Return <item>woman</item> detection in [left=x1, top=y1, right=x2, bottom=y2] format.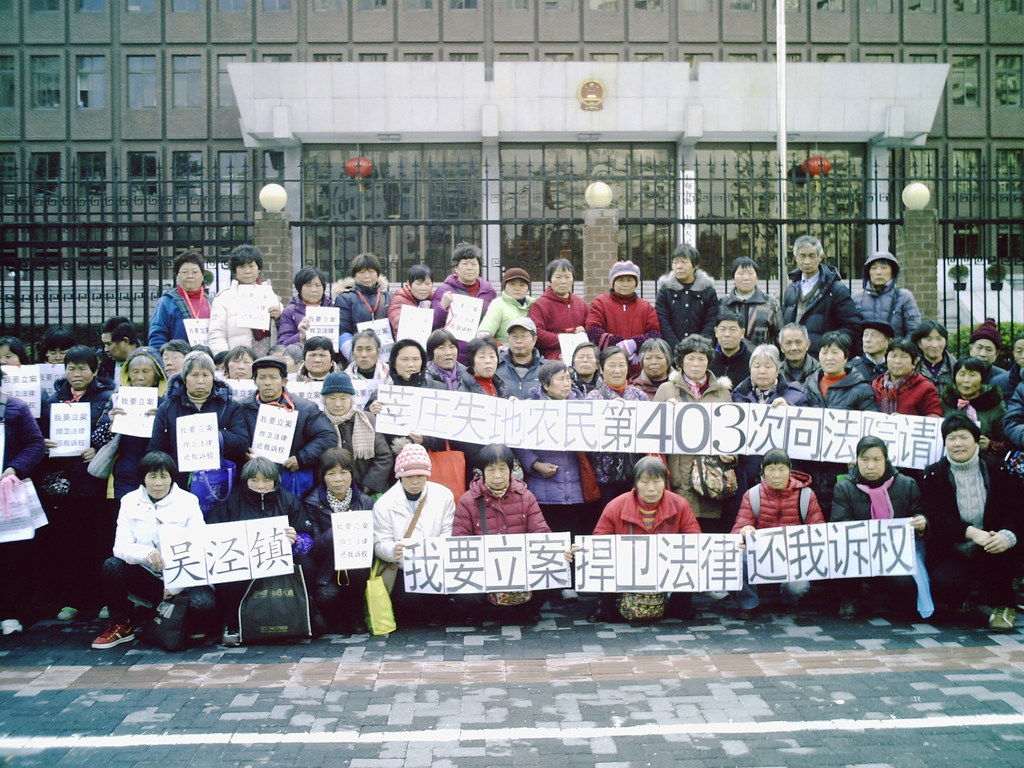
[left=794, top=329, right=871, bottom=495].
